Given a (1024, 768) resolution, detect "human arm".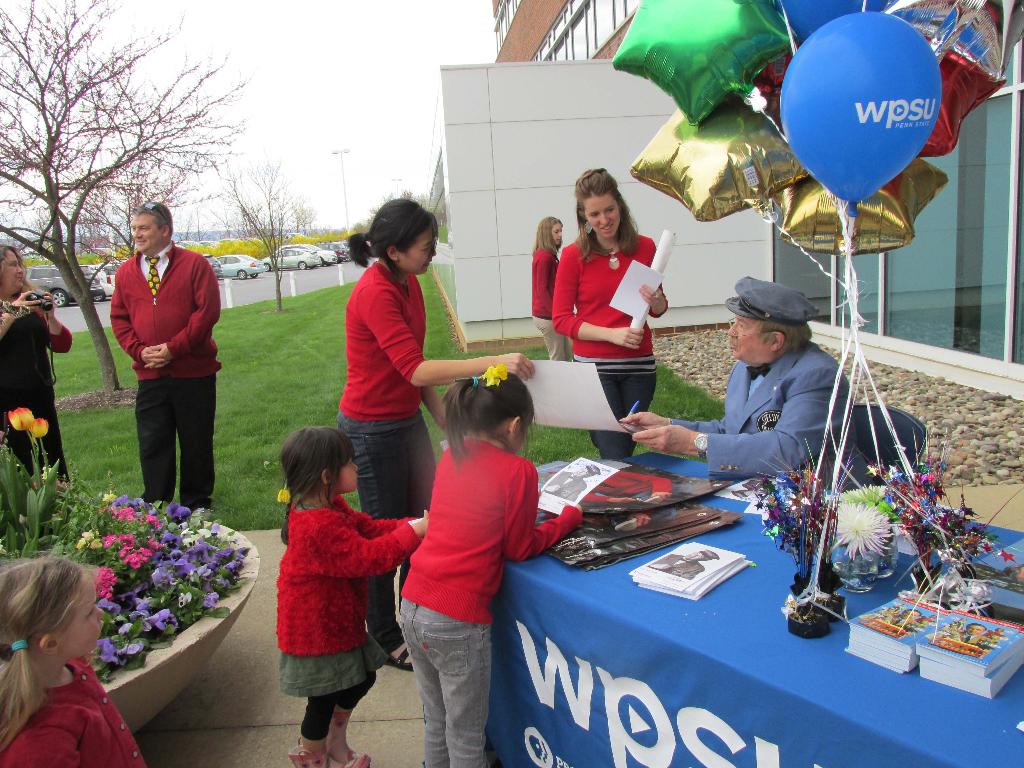
(x1=415, y1=381, x2=456, y2=437).
